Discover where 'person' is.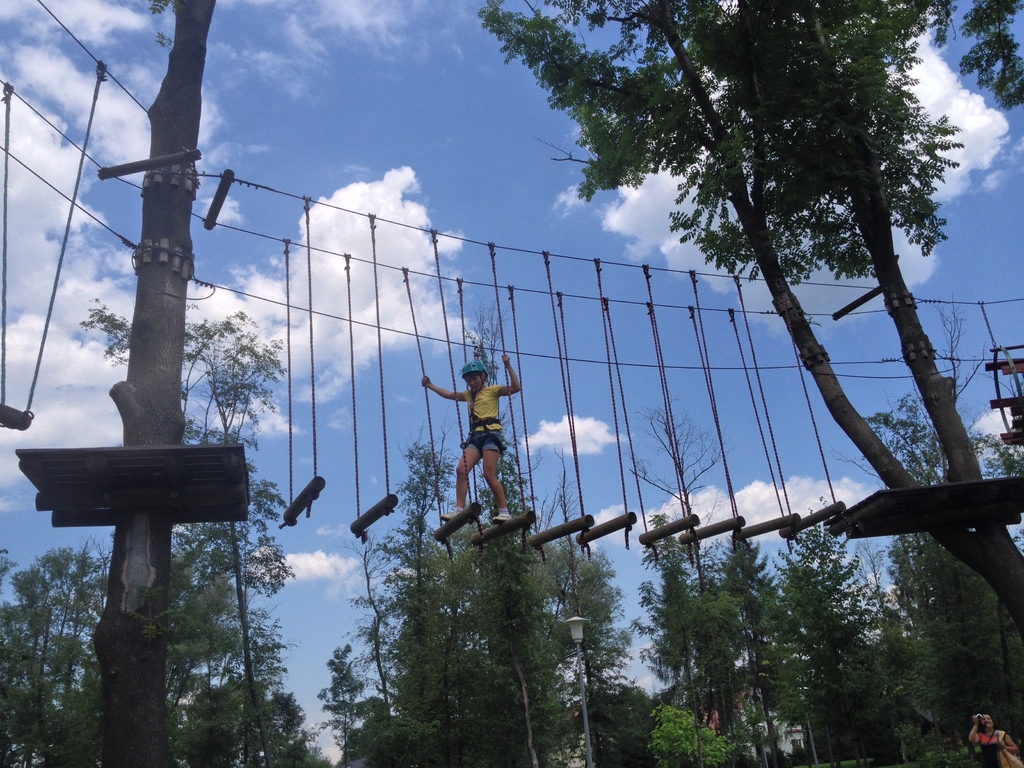
Discovered at locate(419, 348, 525, 527).
